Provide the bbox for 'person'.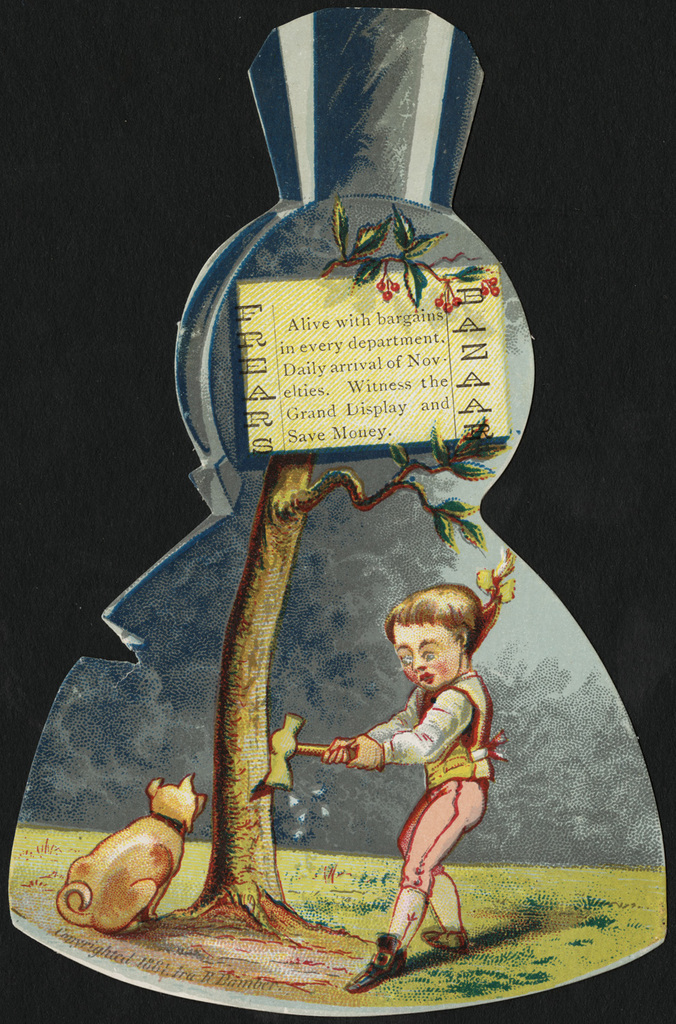
(x1=326, y1=584, x2=488, y2=994).
